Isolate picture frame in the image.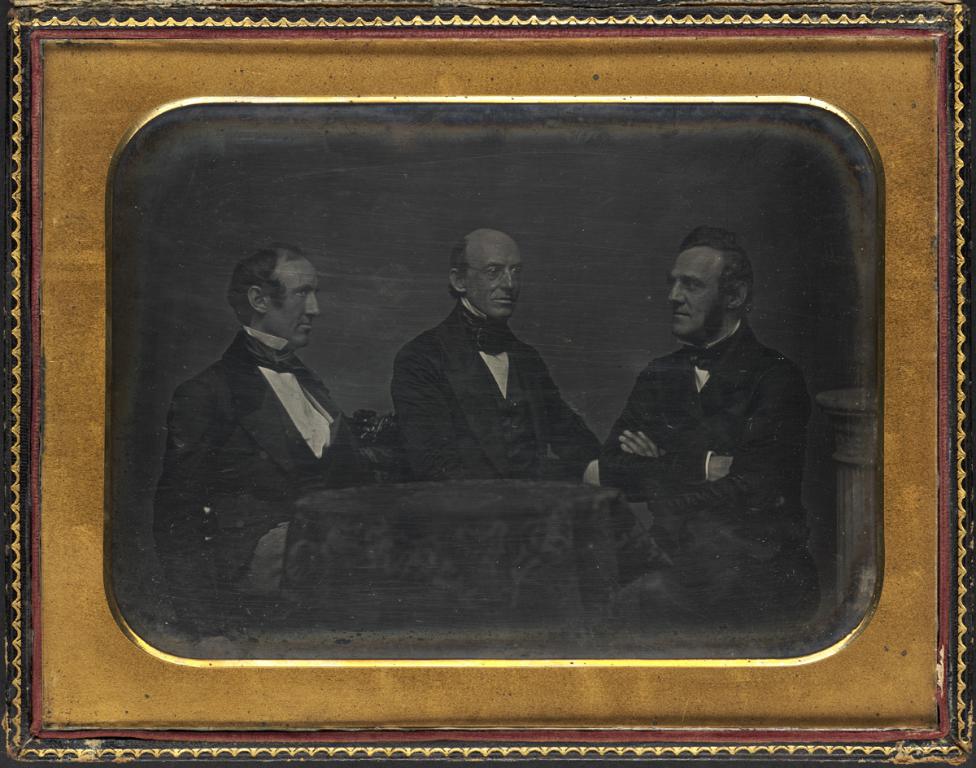
Isolated region: [left=0, top=0, right=975, bottom=767].
